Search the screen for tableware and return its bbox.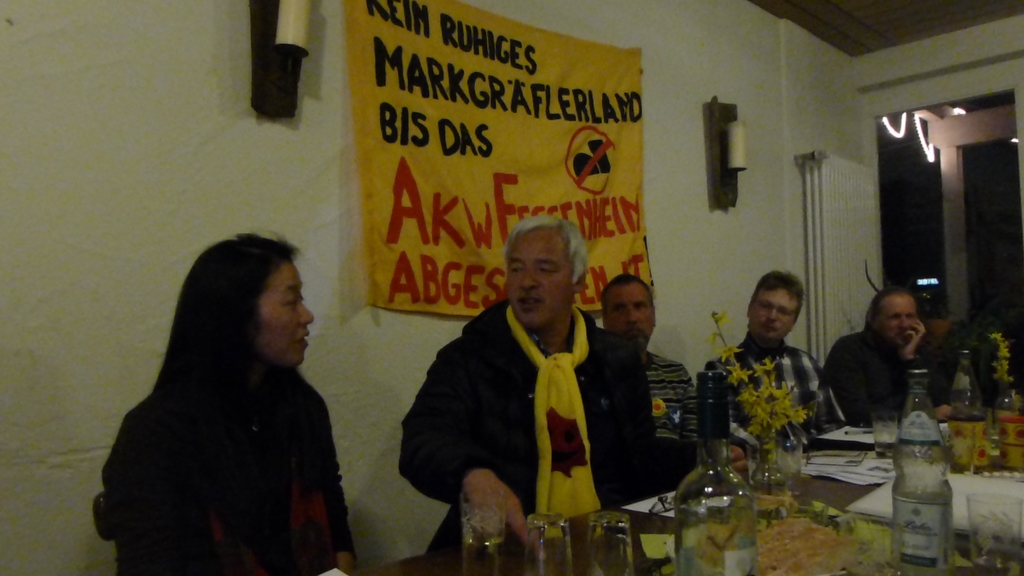
Found: select_region(967, 488, 1023, 575).
